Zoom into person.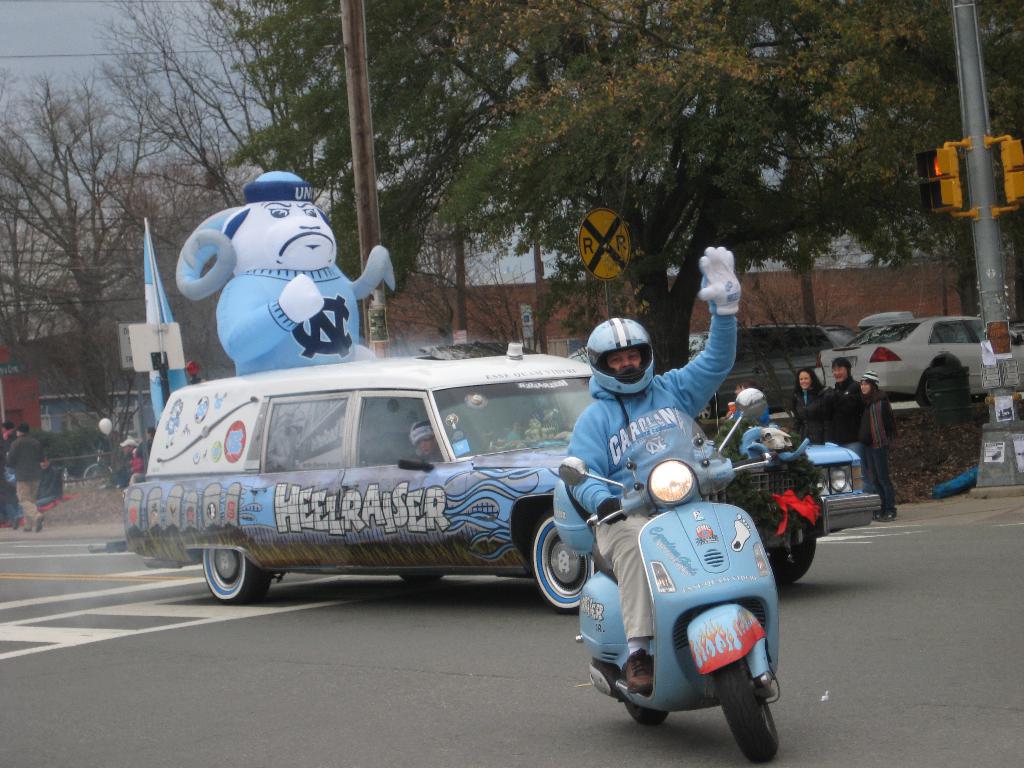
Zoom target: left=821, top=358, right=856, bottom=442.
